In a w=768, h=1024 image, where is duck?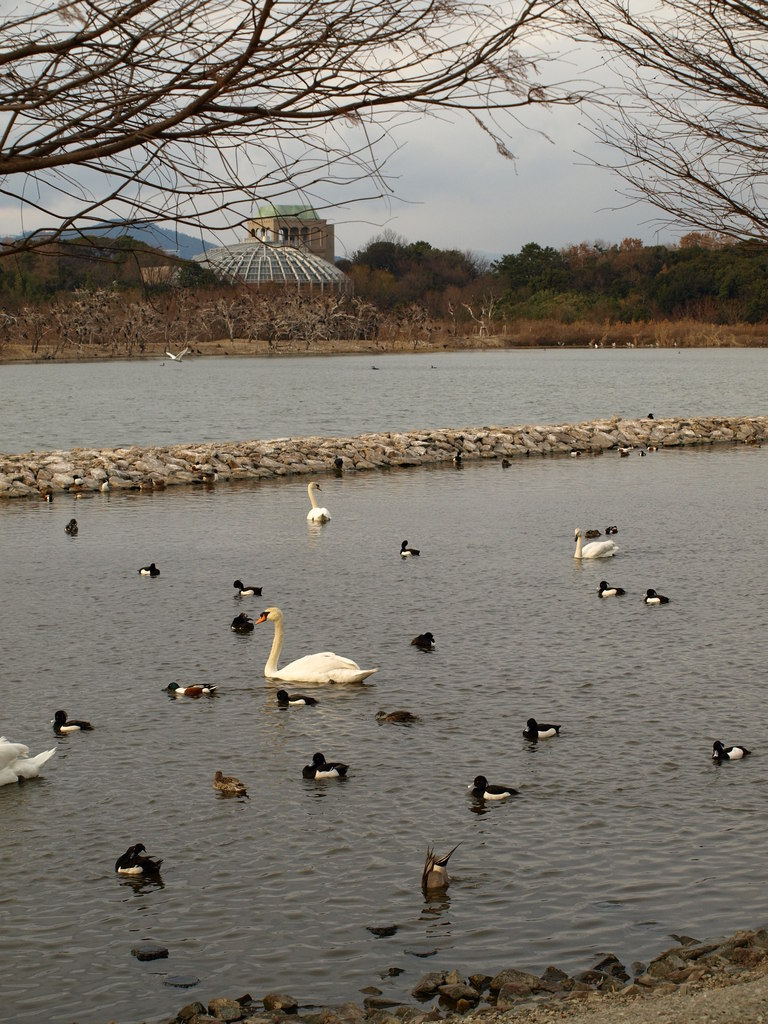
bbox(207, 762, 248, 801).
